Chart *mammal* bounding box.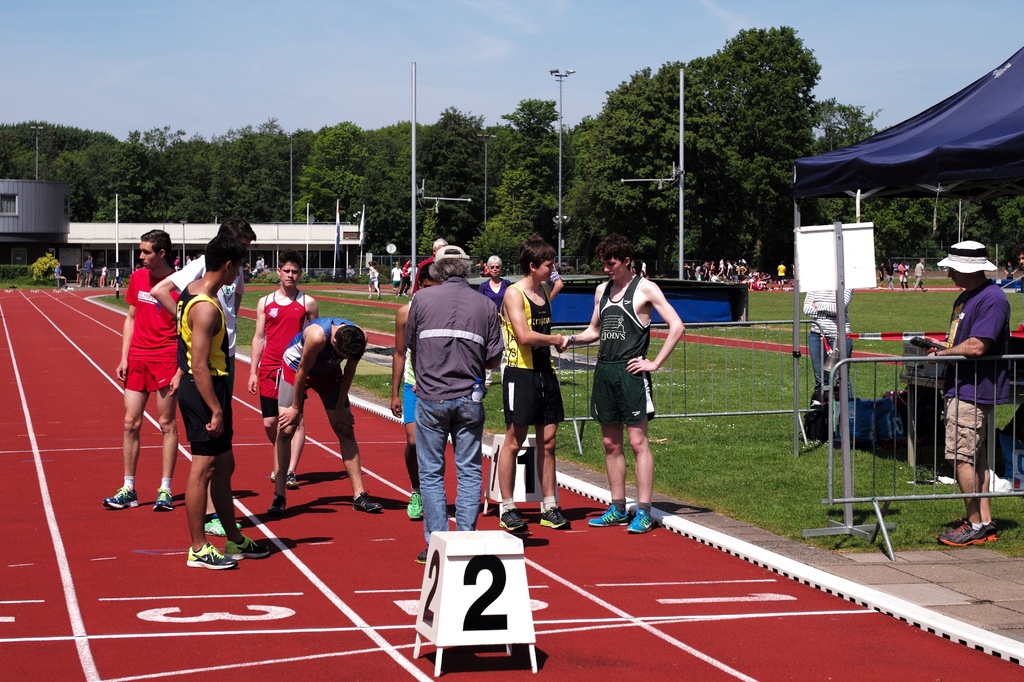
Charted: x1=246 y1=251 x2=324 y2=486.
